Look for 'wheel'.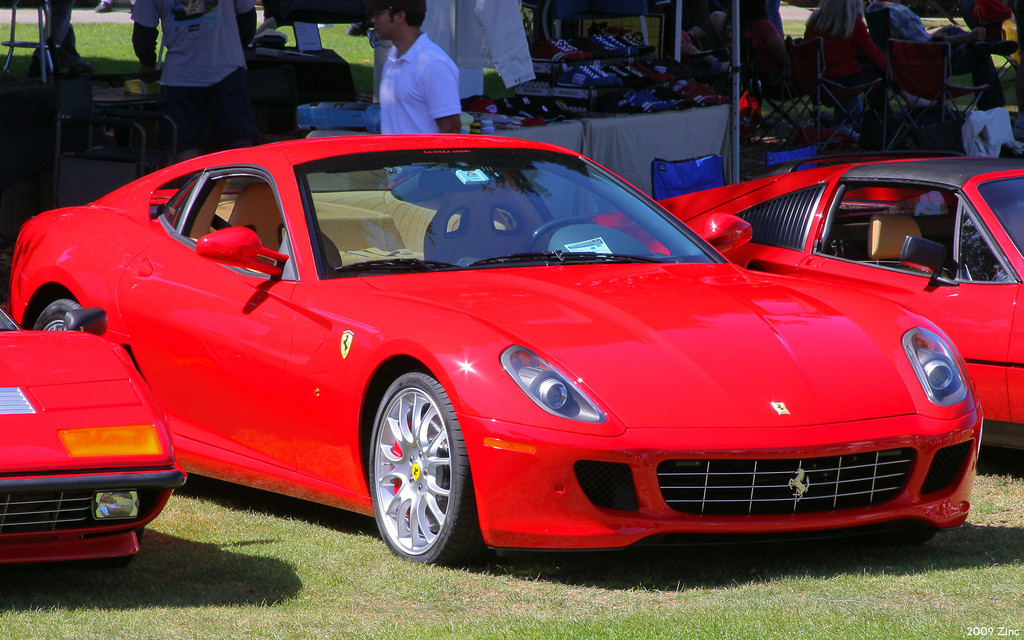
Found: box=[524, 216, 601, 257].
